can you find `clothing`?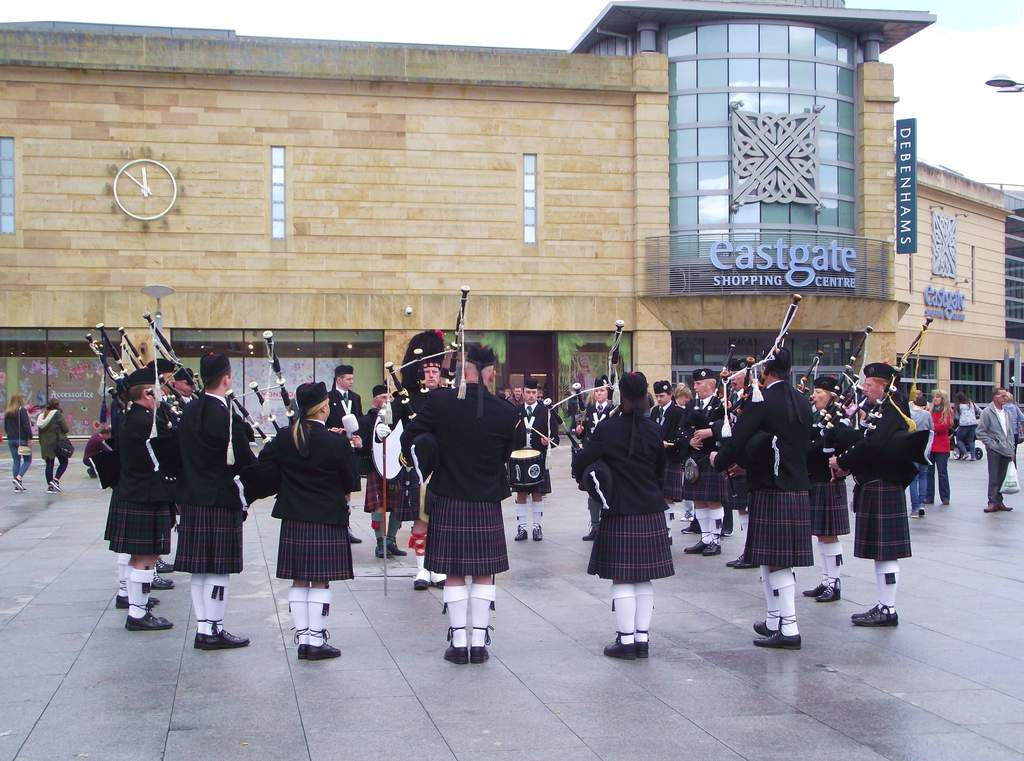
Yes, bounding box: [x1=701, y1=376, x2=814, y2=566].
